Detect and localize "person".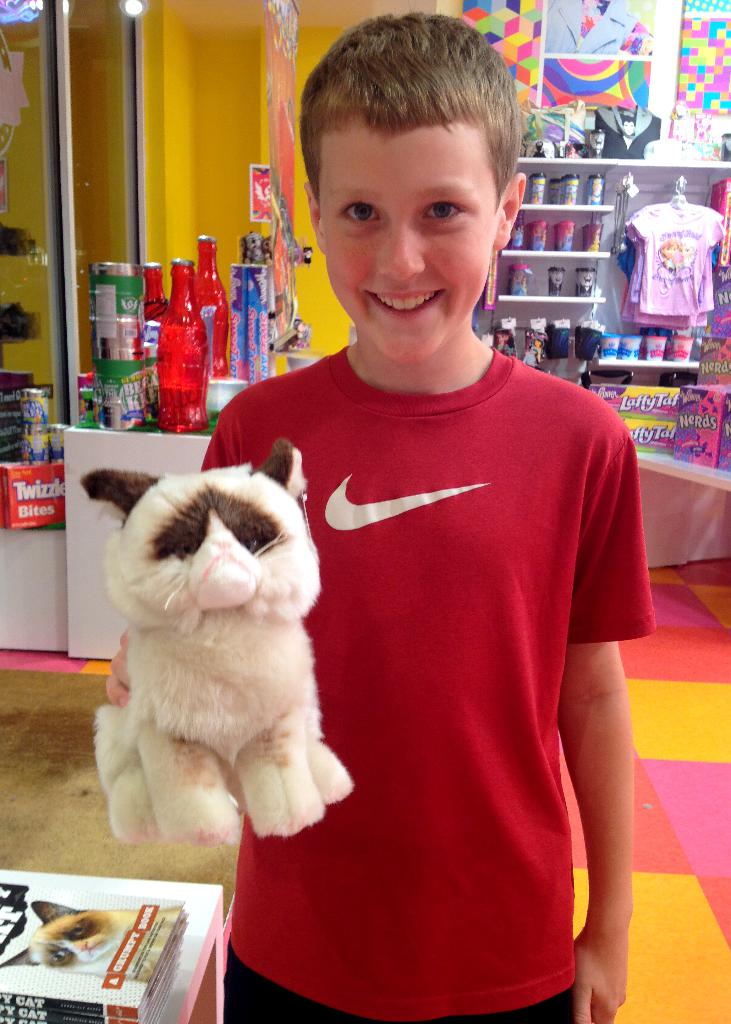
Localized at 202,16,656,1023.
